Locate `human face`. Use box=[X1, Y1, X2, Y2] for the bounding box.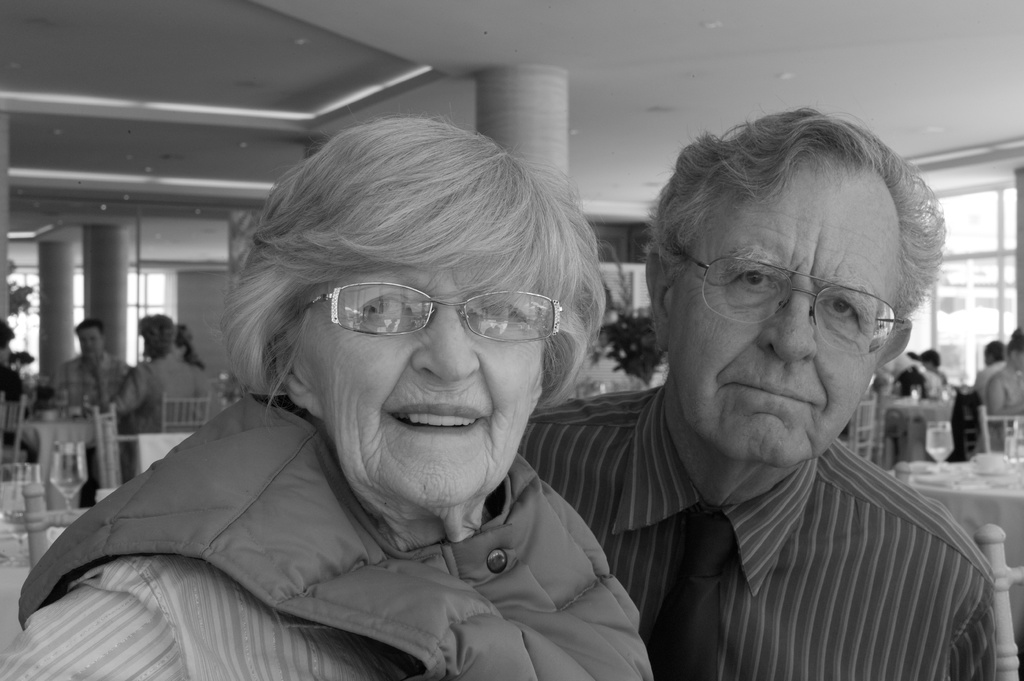
box=[74, 327, 104, 362].
